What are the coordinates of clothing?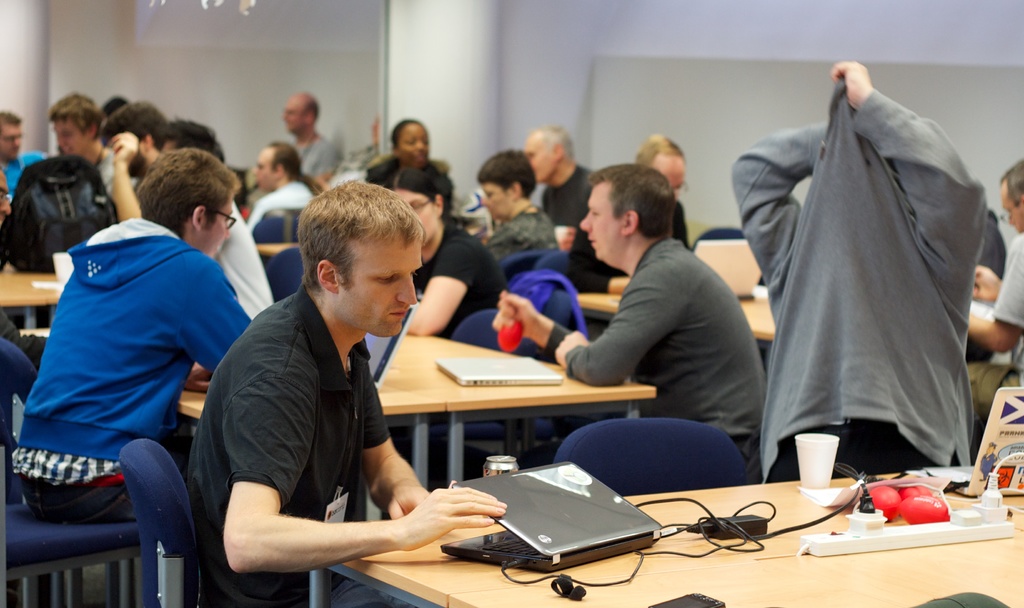
<bbox>284, 134, 342, 193</bbox>.
